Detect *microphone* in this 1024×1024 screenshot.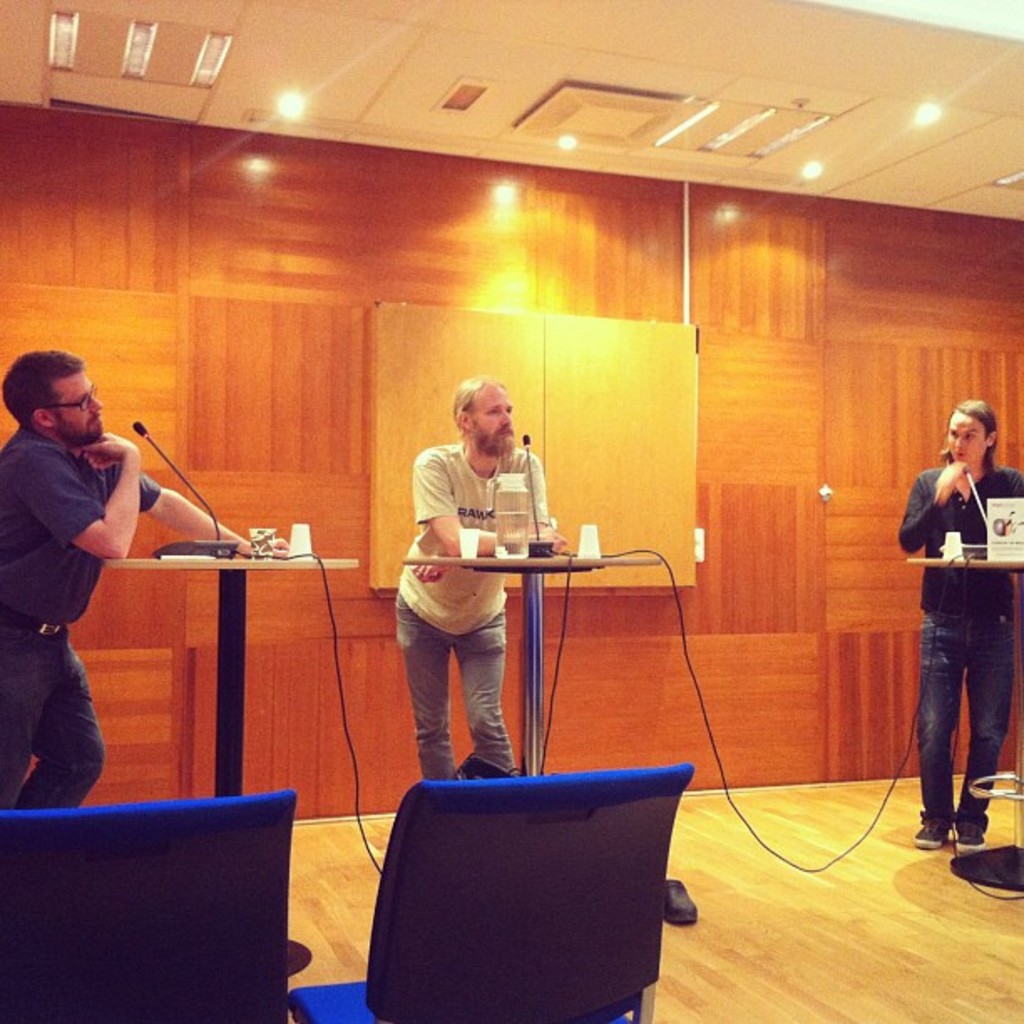
Detection: crop(954, 470, 974, 480).
